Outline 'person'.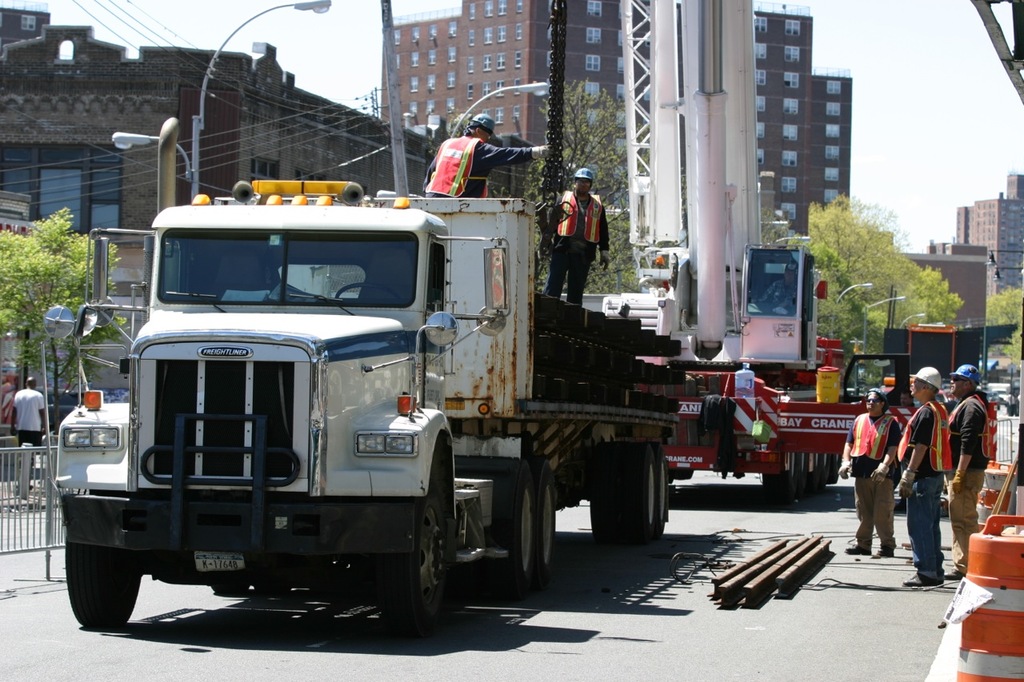
Outline: locate(942, 365, 992, 572).
